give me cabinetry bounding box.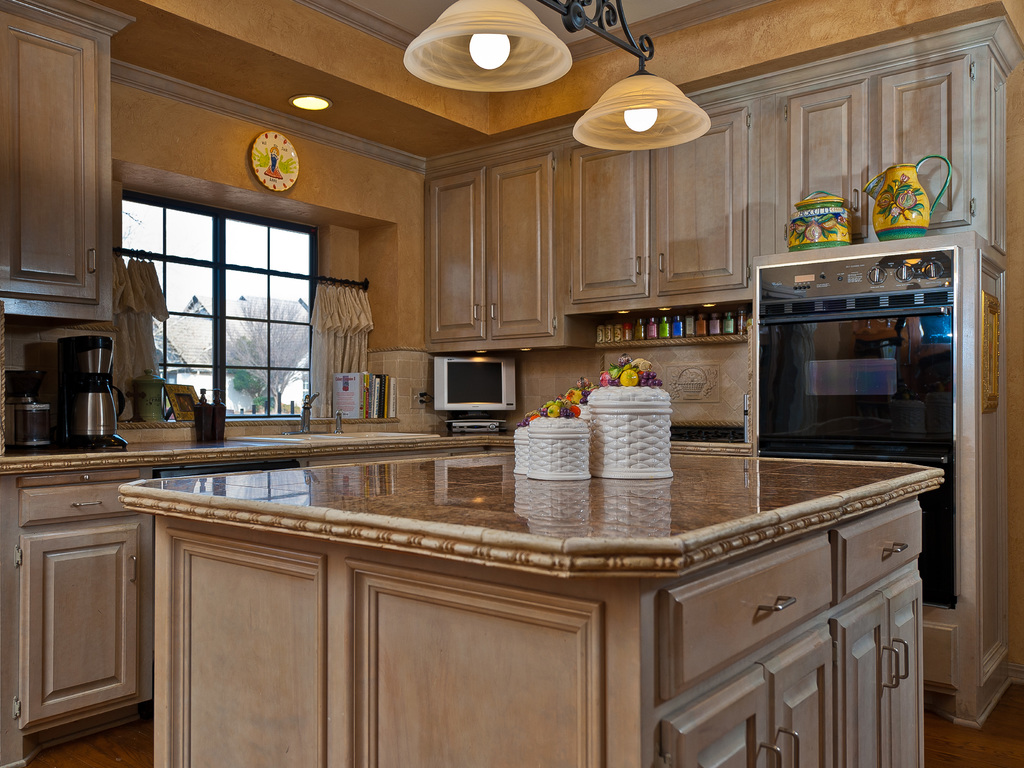
[x1=427, y1=143, x2=559, y2=347].
